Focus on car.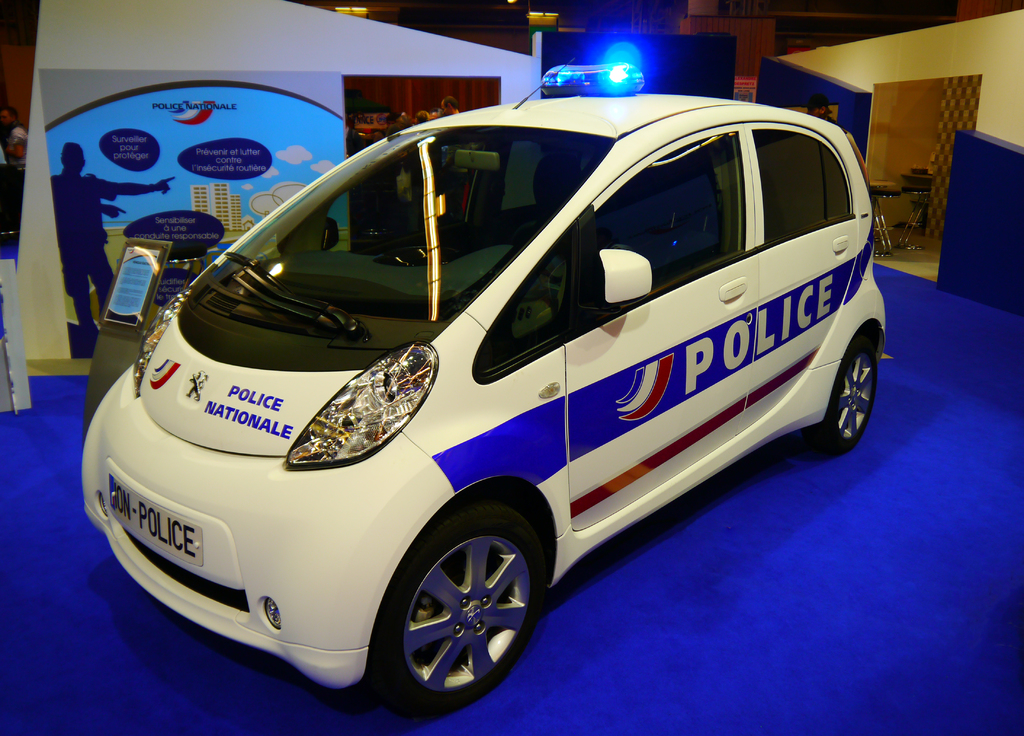
Focused at box(76, 52, 893, 708).
